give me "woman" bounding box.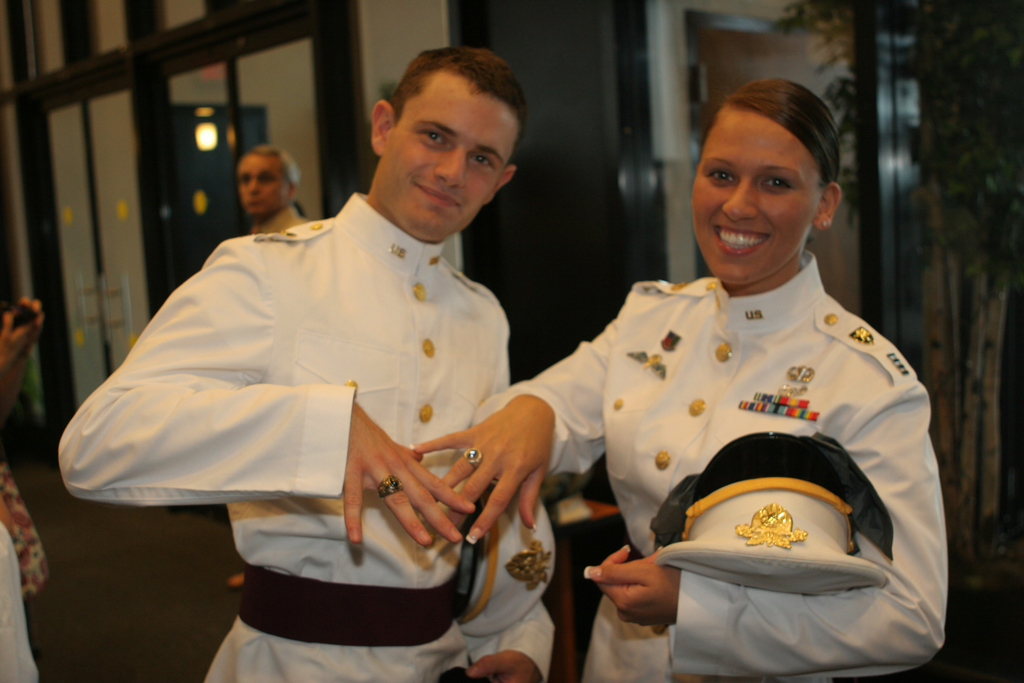
[407,67,945,682].
